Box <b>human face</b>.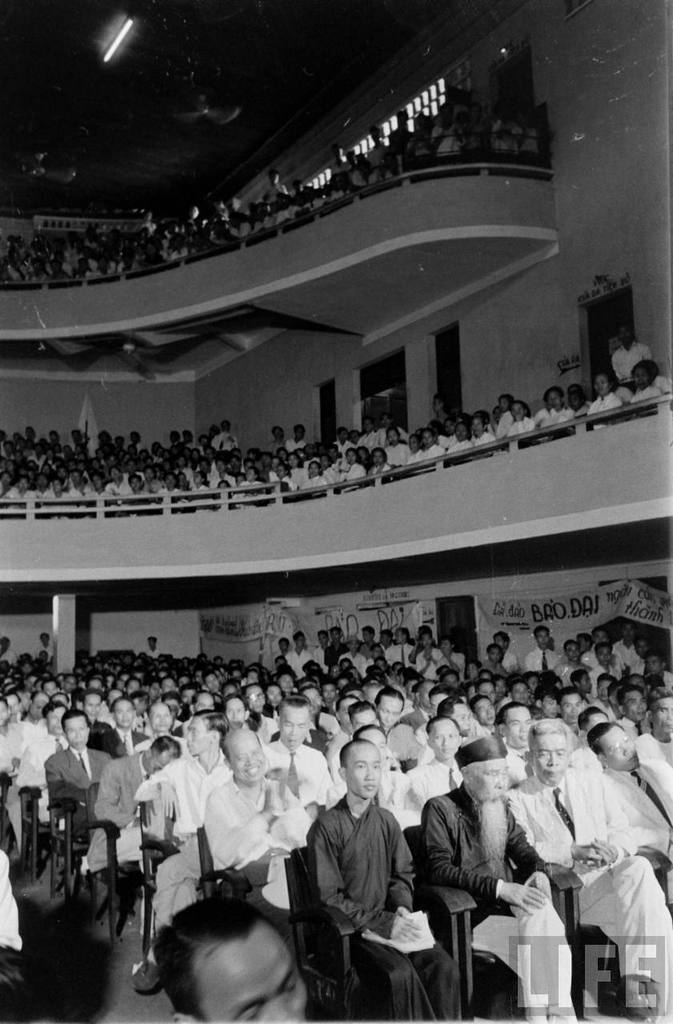
<box>187,714,214,758</box>.
